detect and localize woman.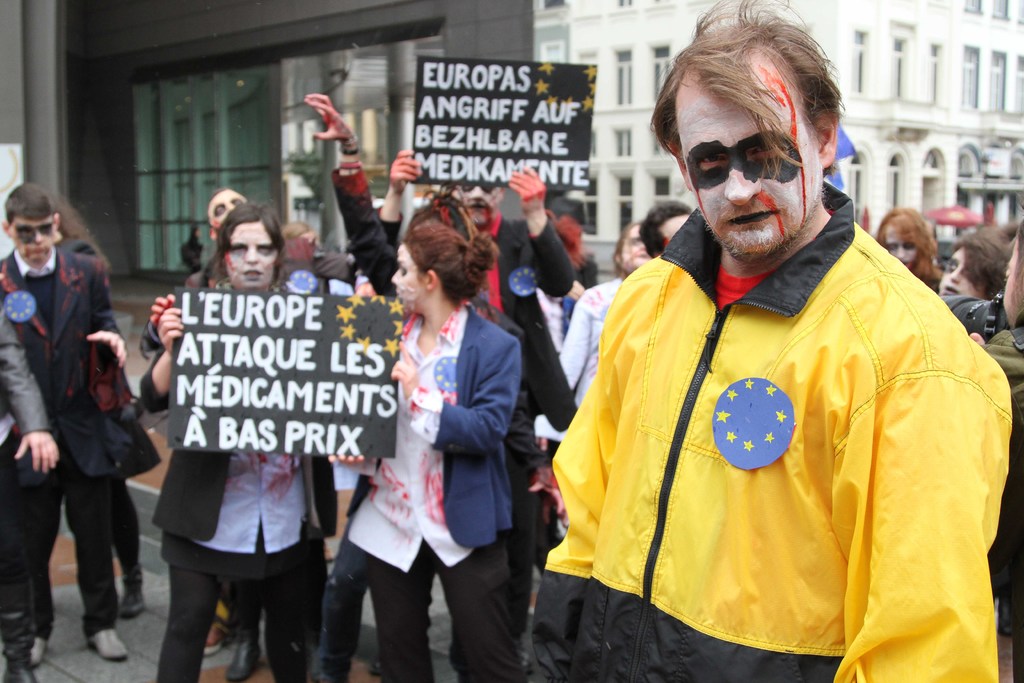
Localized at bbox=(138, 205, 372, 682).
